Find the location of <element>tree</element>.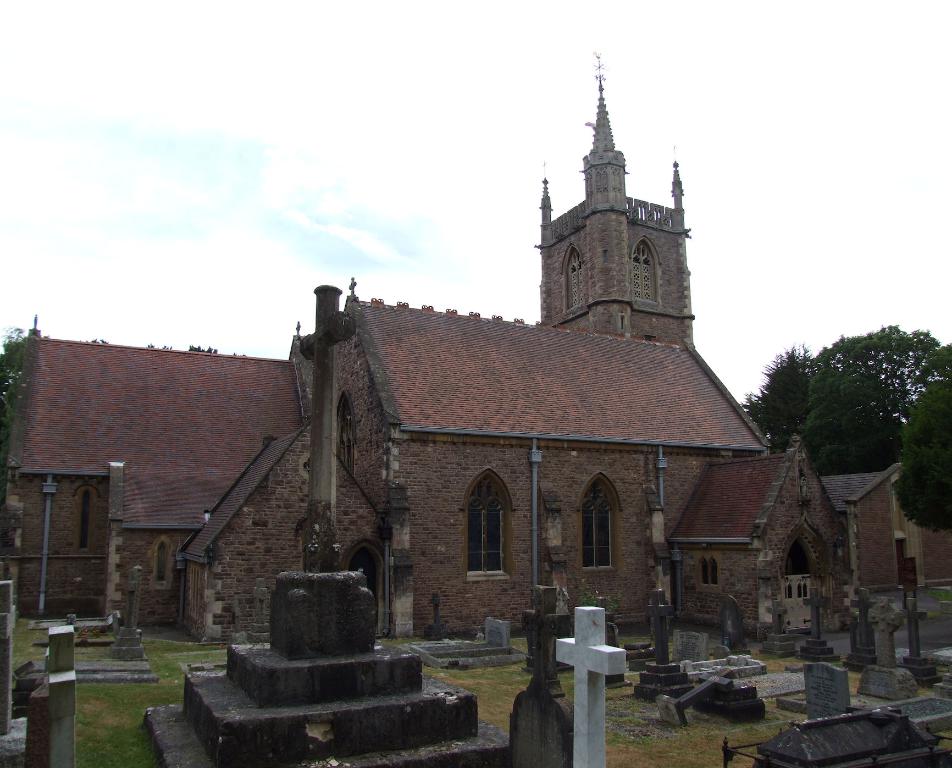
Location: Rect(740, 338, 845, 449).
